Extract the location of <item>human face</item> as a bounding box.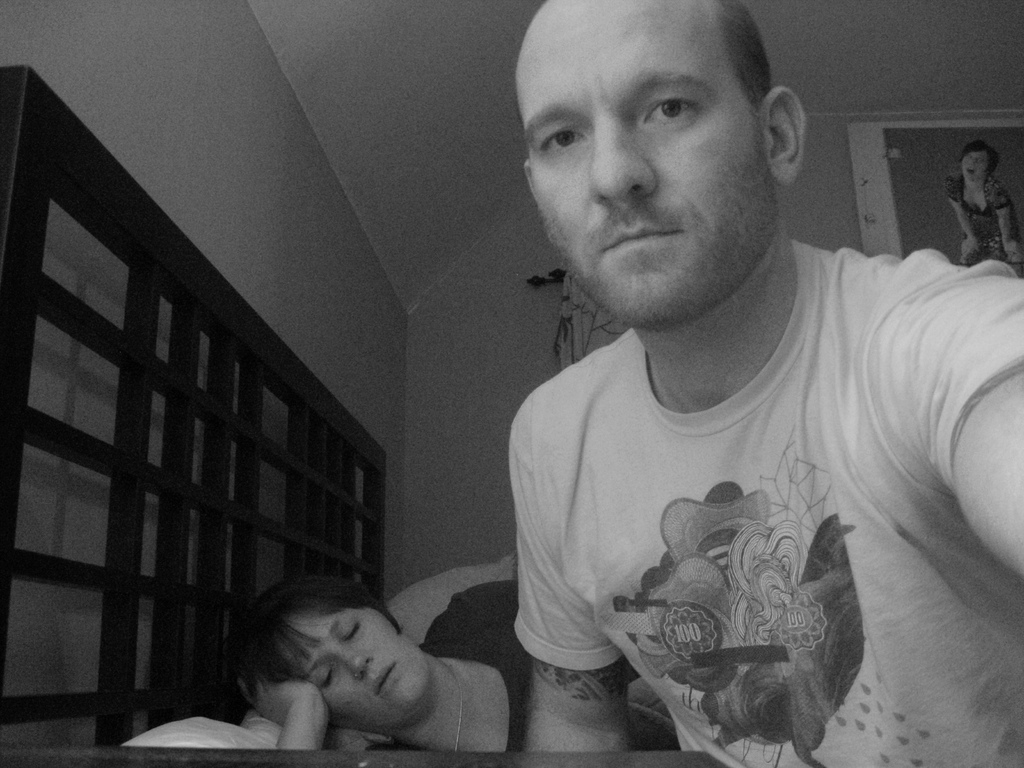
[278, 610, 433, 729].
